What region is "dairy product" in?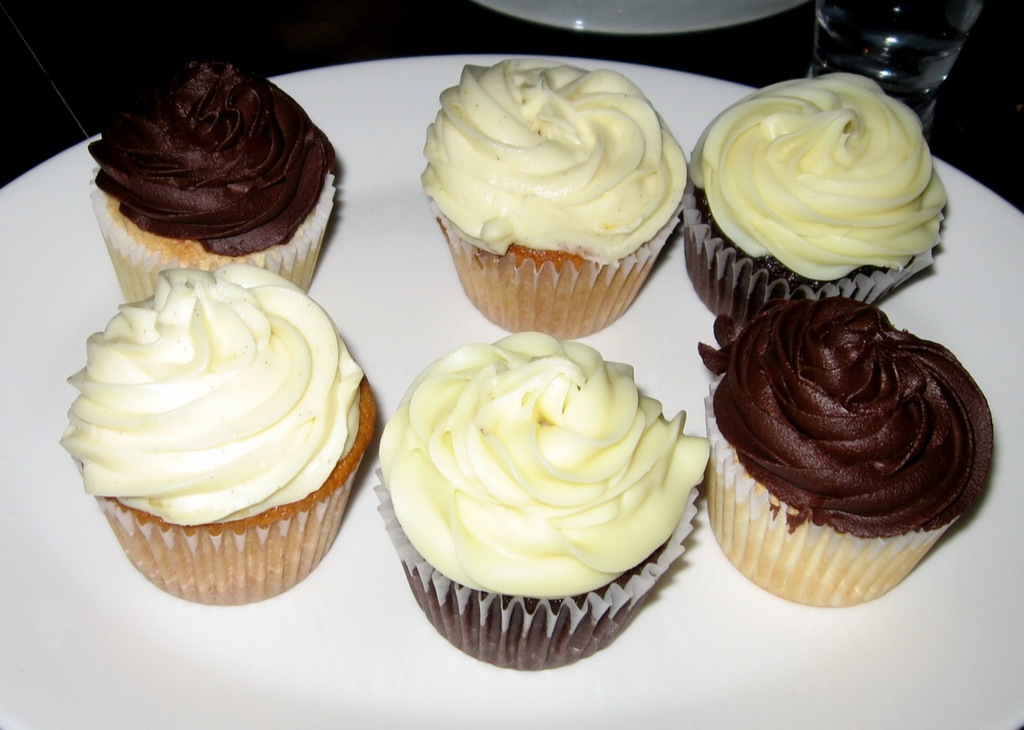
bbox=(413, 73, 697, 295).
